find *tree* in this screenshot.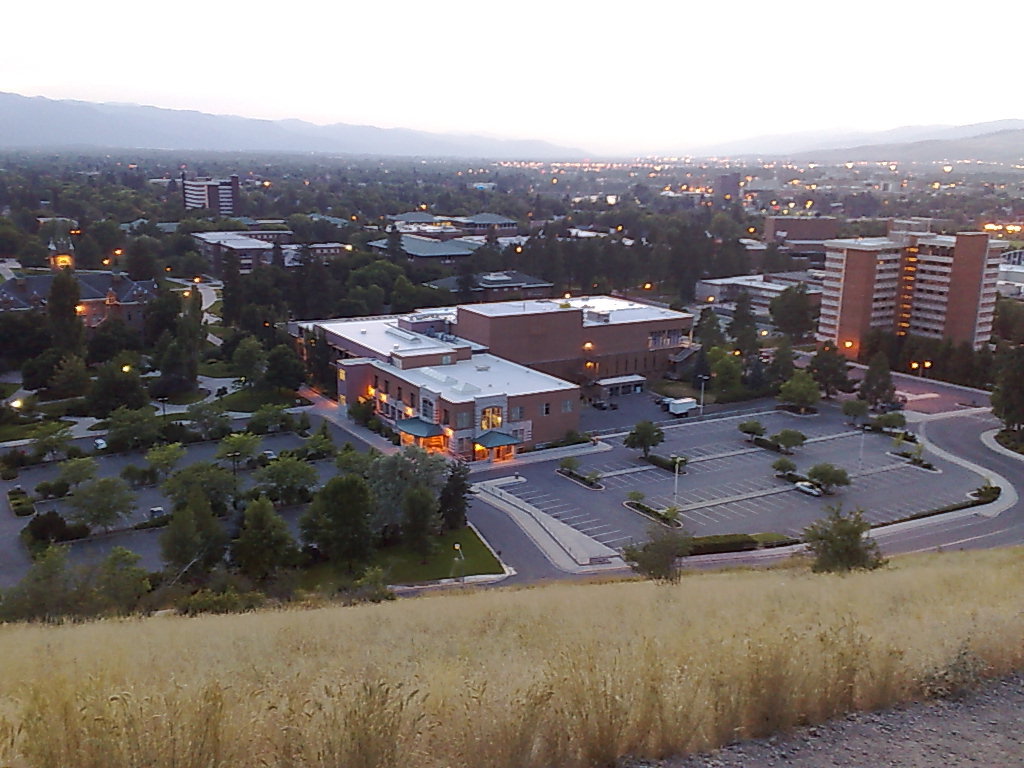
The bounding box for *tree* is box(622, 416, 668, 459).
